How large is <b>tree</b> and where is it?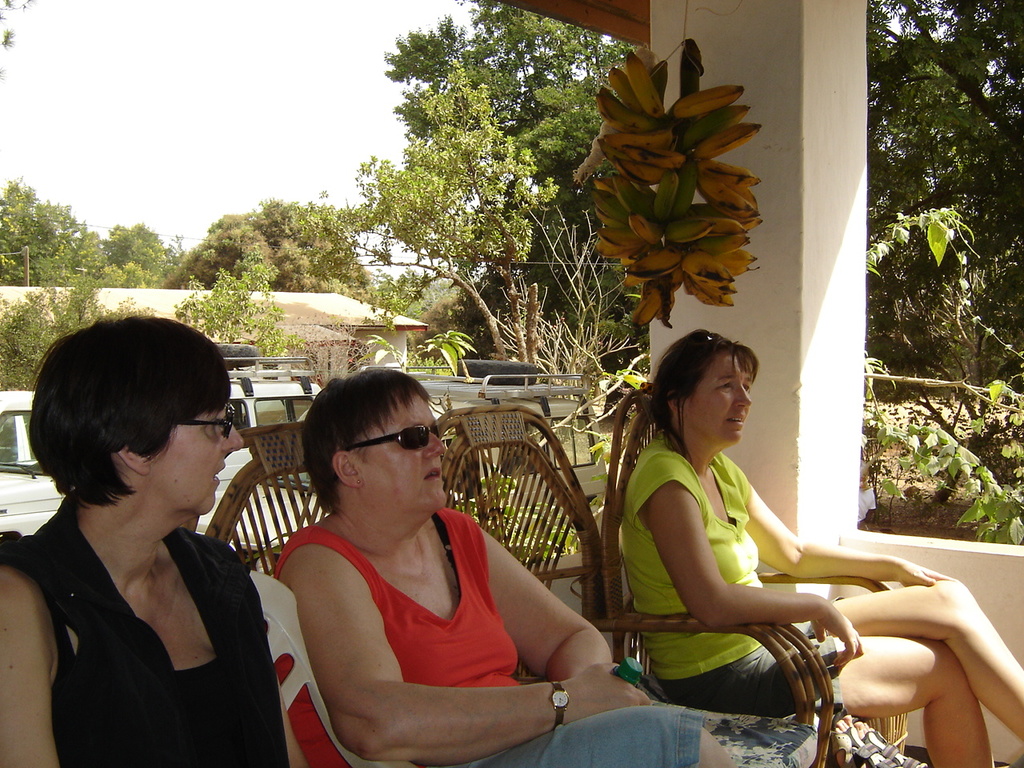
Bounding box: select_region(31, 192, 79, 251).
